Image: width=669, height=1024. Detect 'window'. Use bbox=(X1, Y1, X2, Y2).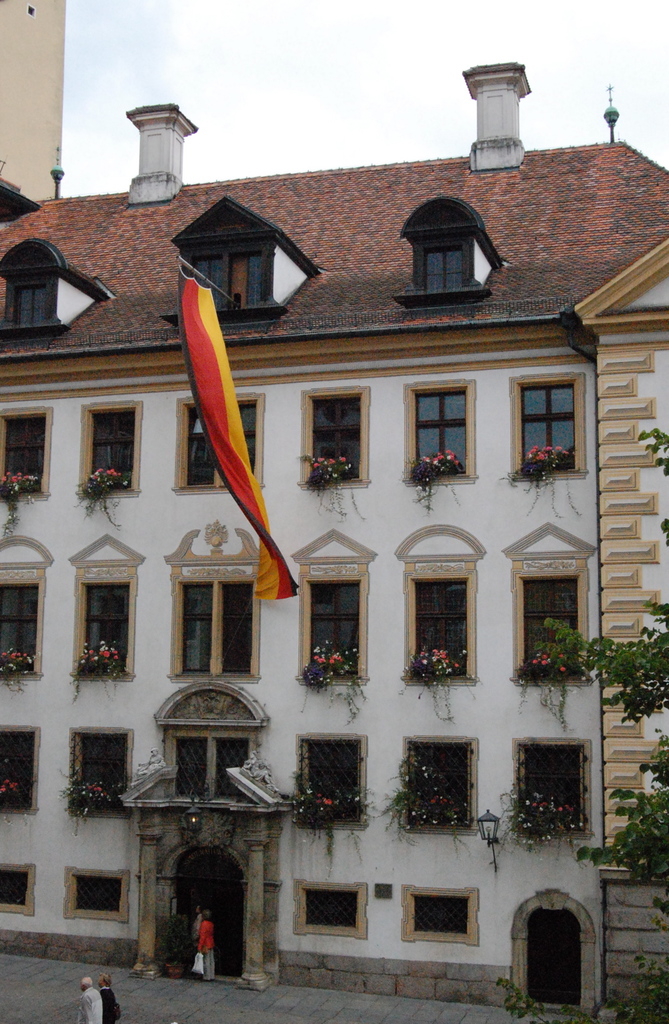
bbox=(304, 384, 363, 482).
